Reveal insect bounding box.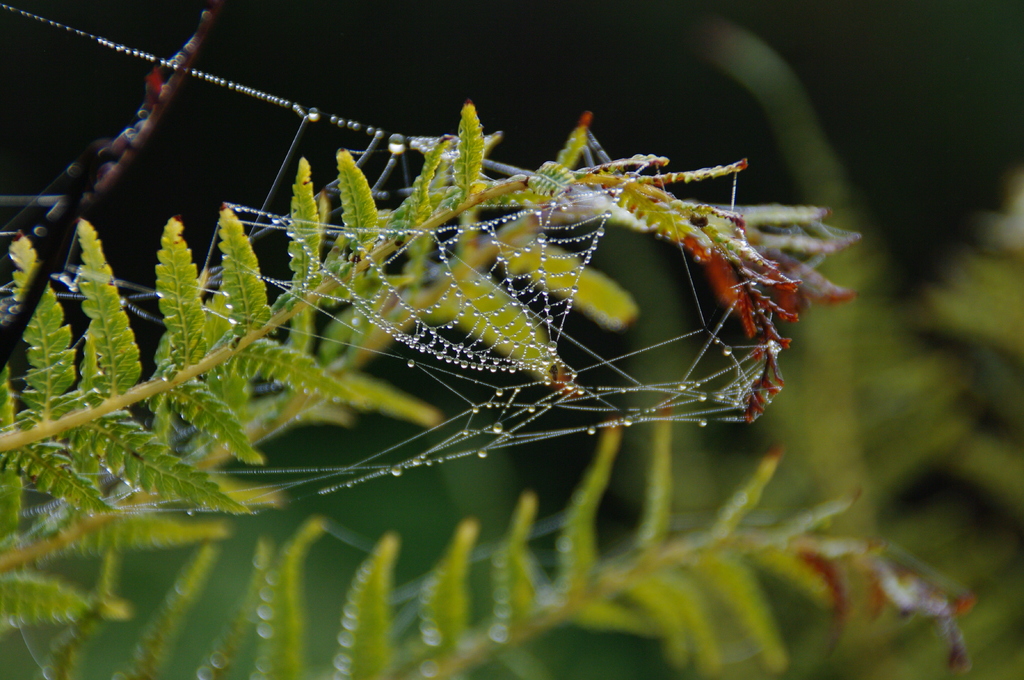
Revealed: <box>531,348,588,407</box>.
